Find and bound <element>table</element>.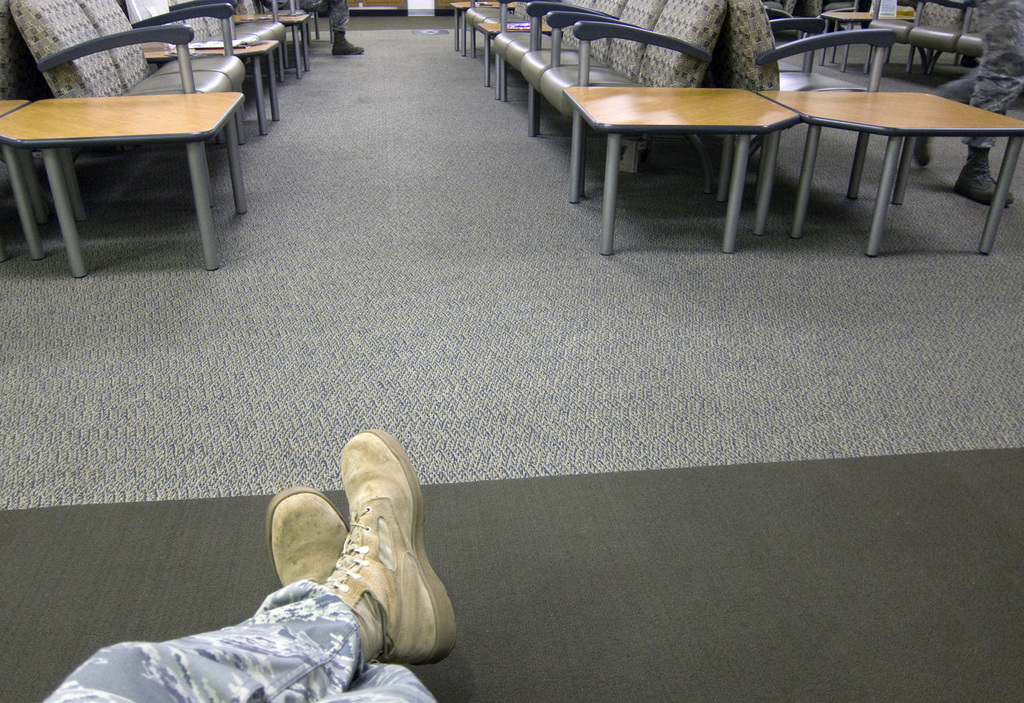
Bound: {"x1": 447, "y1": 0, "x2": 509, "y2": 54}.
